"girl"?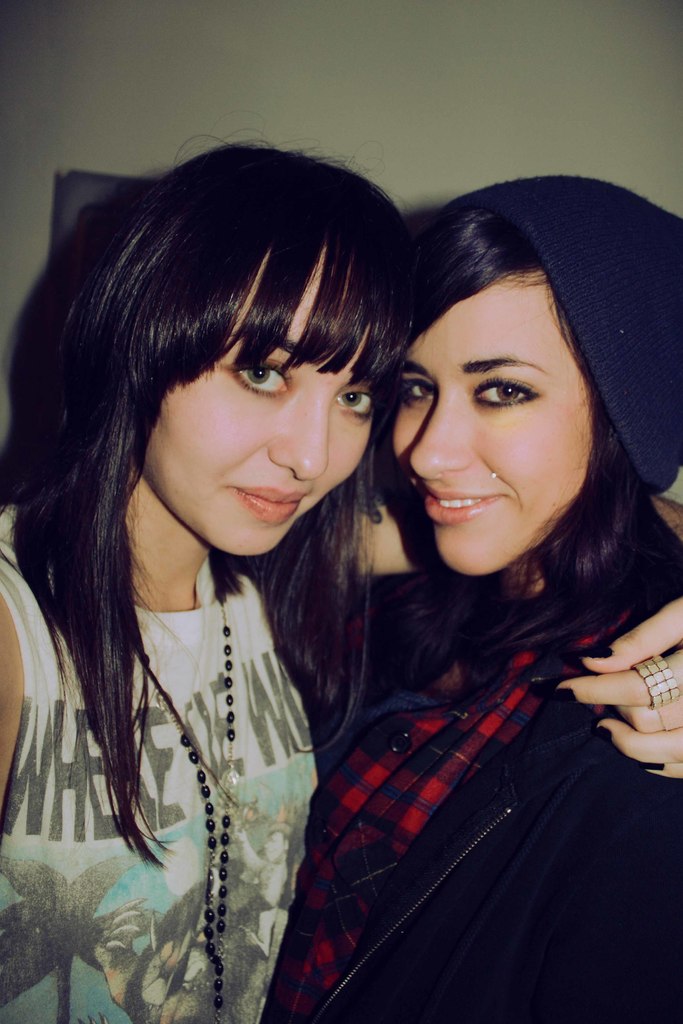
region(260, 169, 680, 1023)
